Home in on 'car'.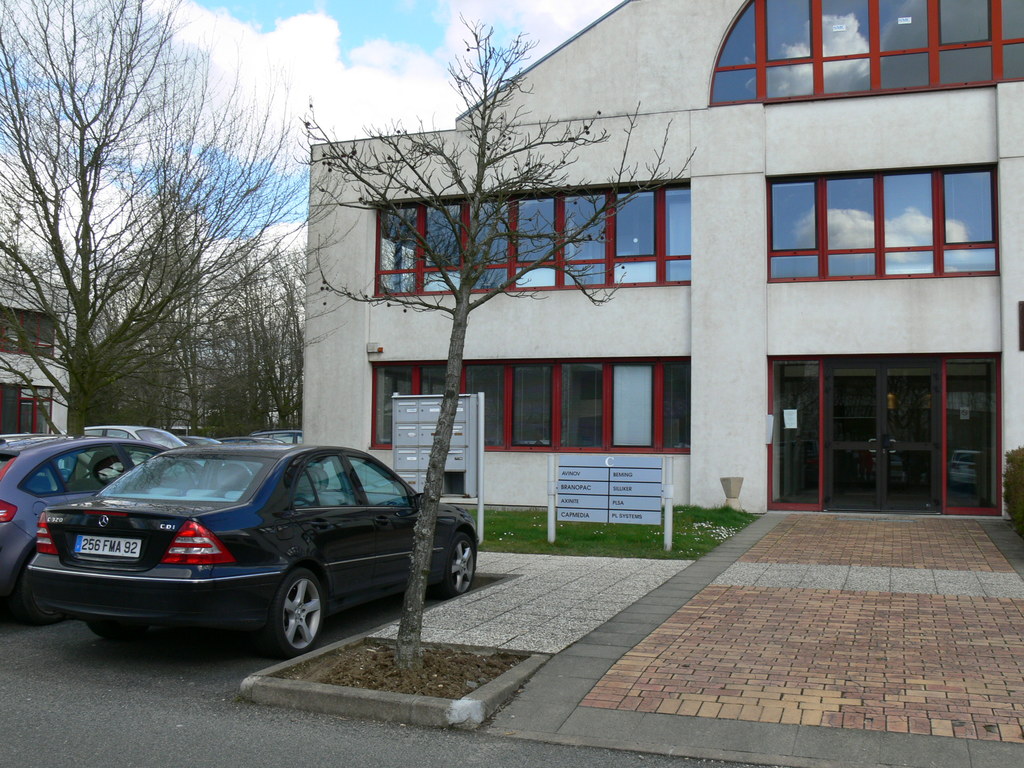
Homed in at 81:416:186:462.
